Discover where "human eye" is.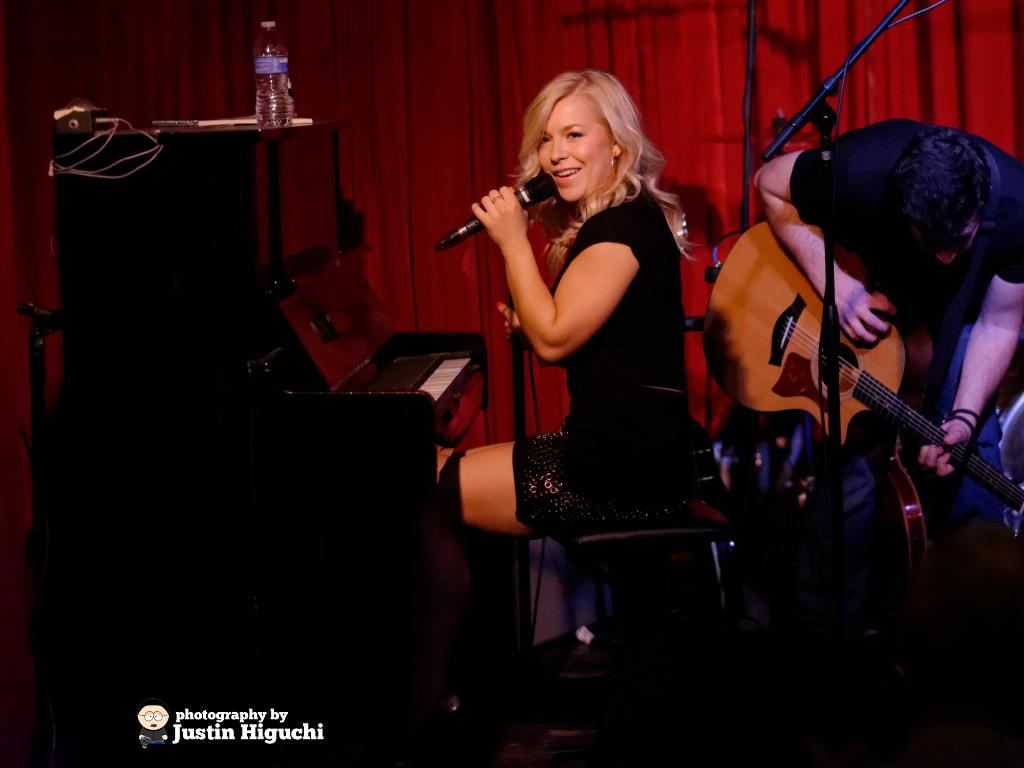
Discovered at {"x1": 540, "y1": 132, "x2": 551, "y2": 147}.
